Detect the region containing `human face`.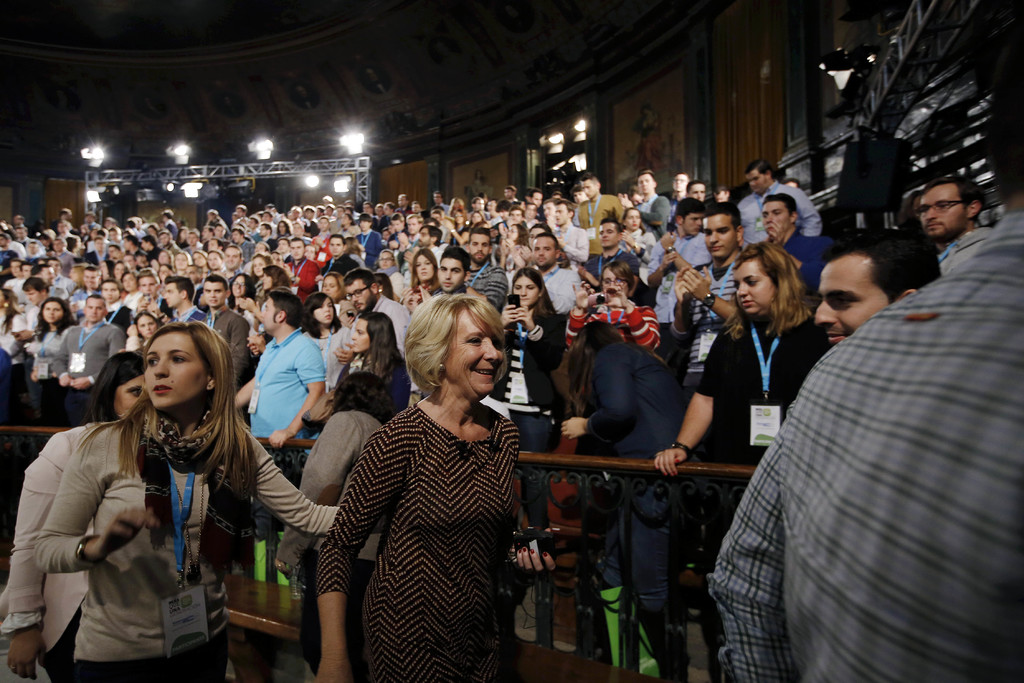
region(52, 240, 63, 252).
